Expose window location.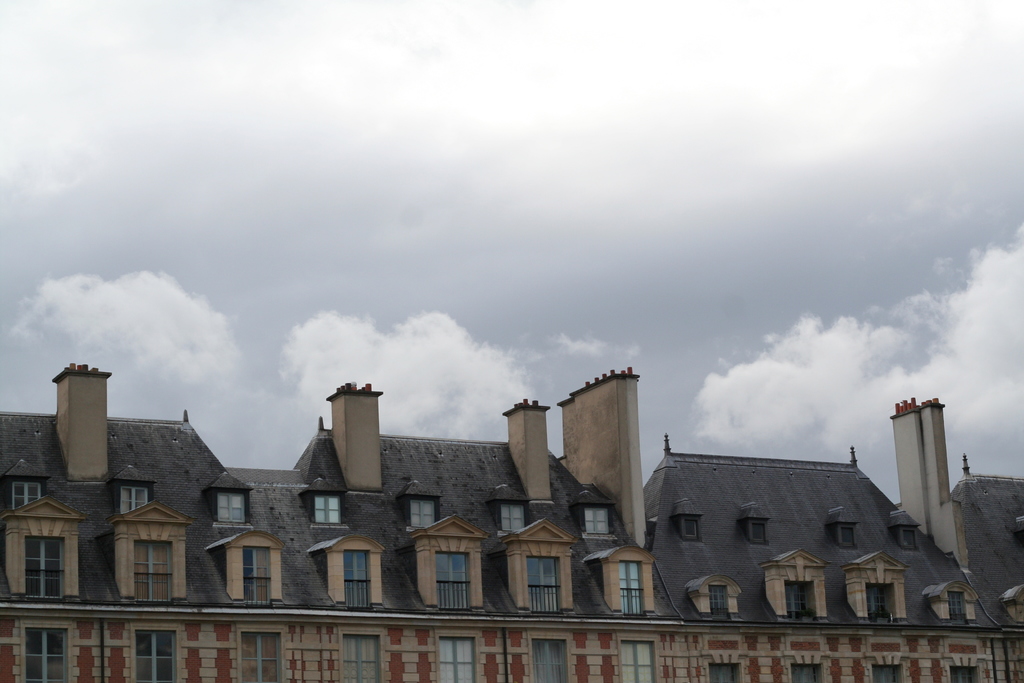
Exposed at region(24, 628, 66, 682).
